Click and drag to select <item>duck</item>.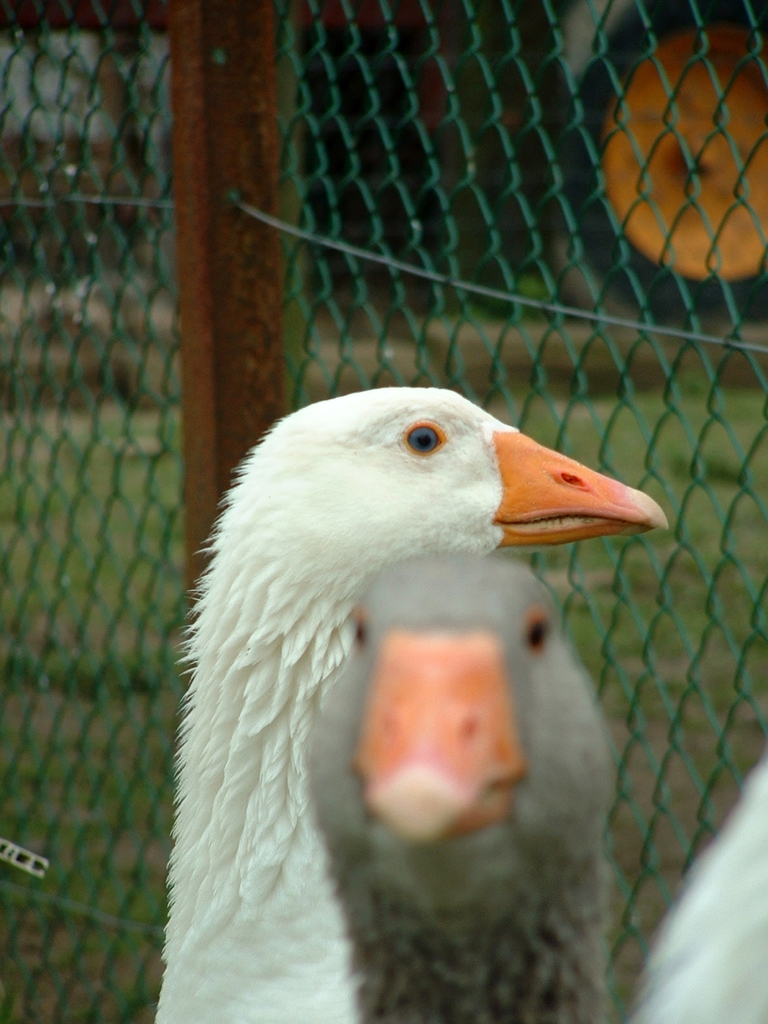
Selection: (132, 362, 669, 1023).
